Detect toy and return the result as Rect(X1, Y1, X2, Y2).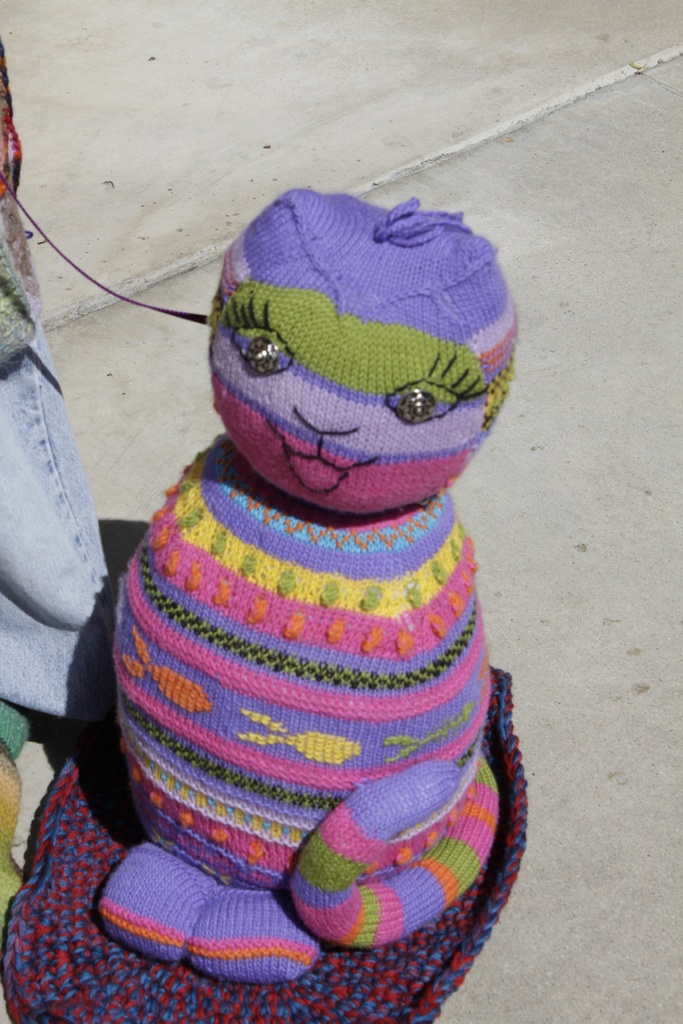
Rect(71, 183, 506, 972).
